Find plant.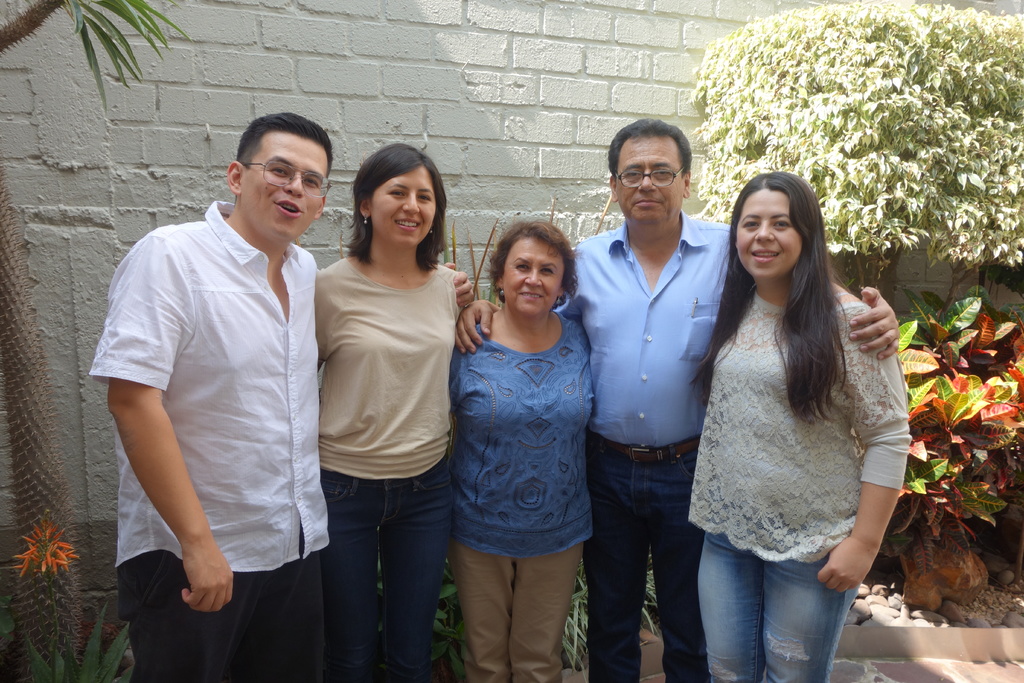
rect(915, 274, 1021, 611).
